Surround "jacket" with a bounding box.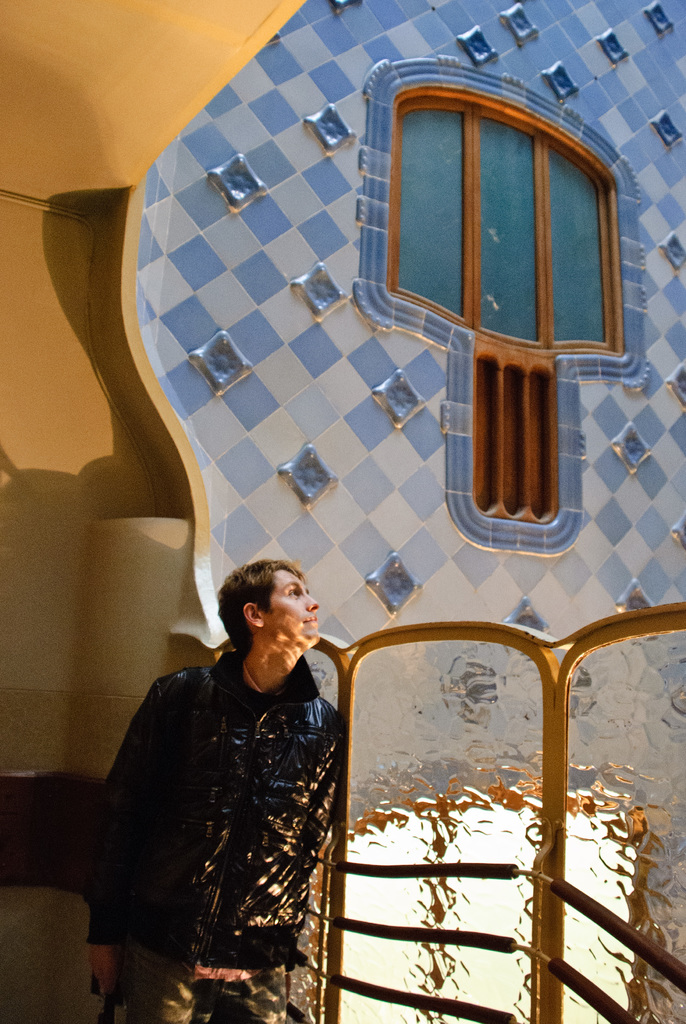
95 601 375 993.
